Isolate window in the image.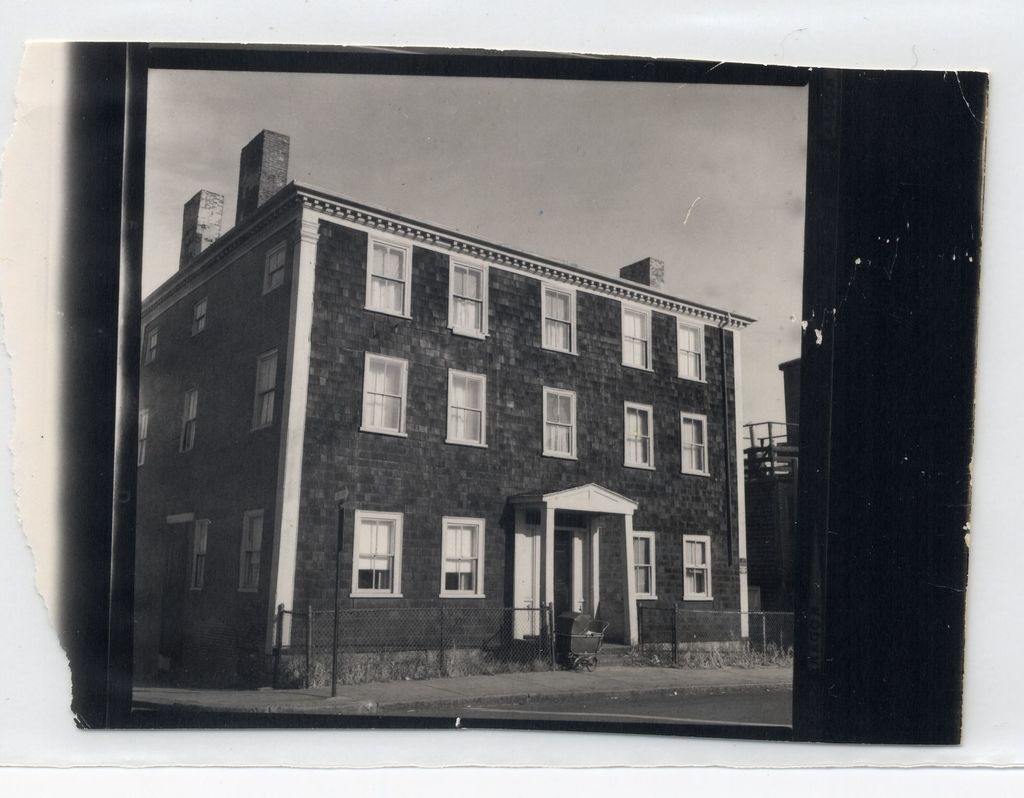
Isolated region: (363, 356, 407, 435).
